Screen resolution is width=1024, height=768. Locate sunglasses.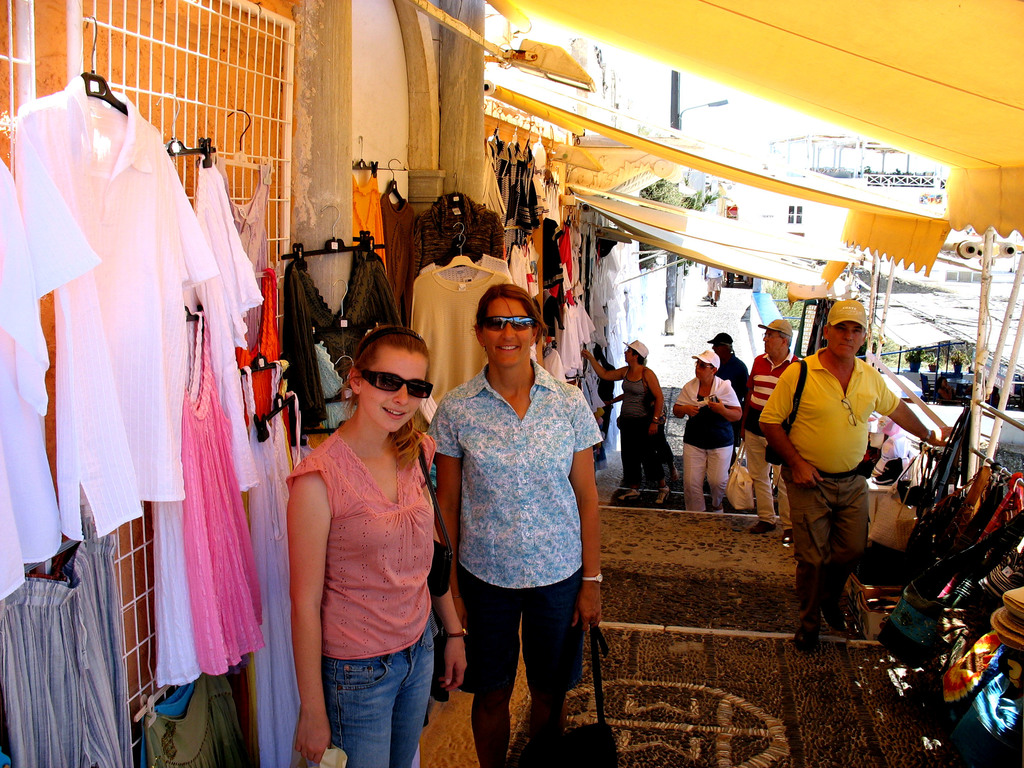
[362, 367, 433, 399].
